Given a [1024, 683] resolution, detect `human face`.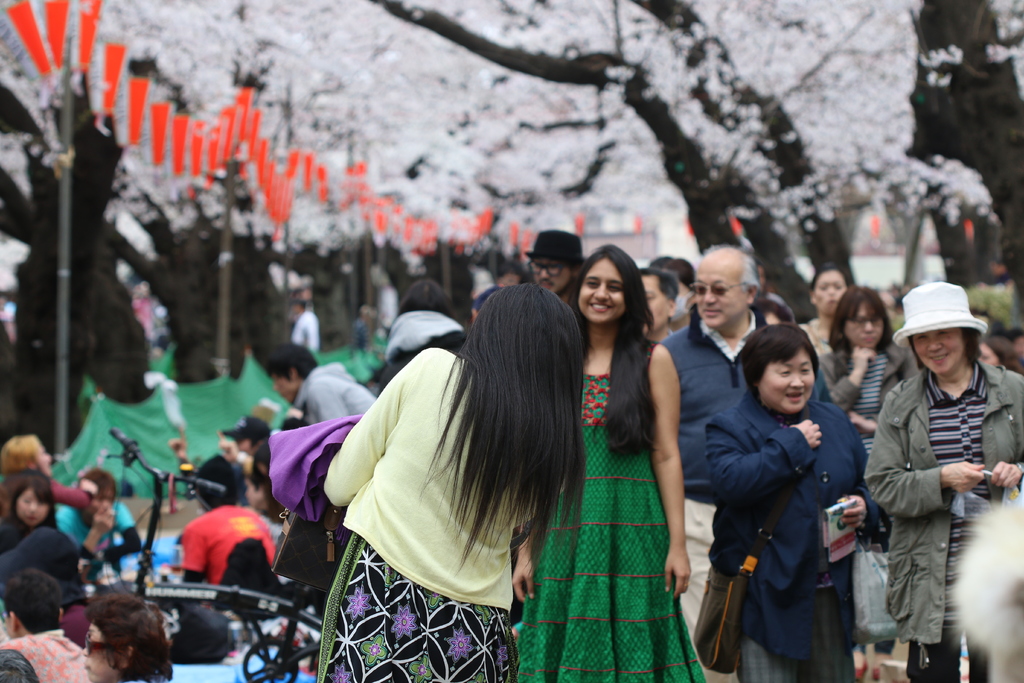
694, 268, 749, 329.
